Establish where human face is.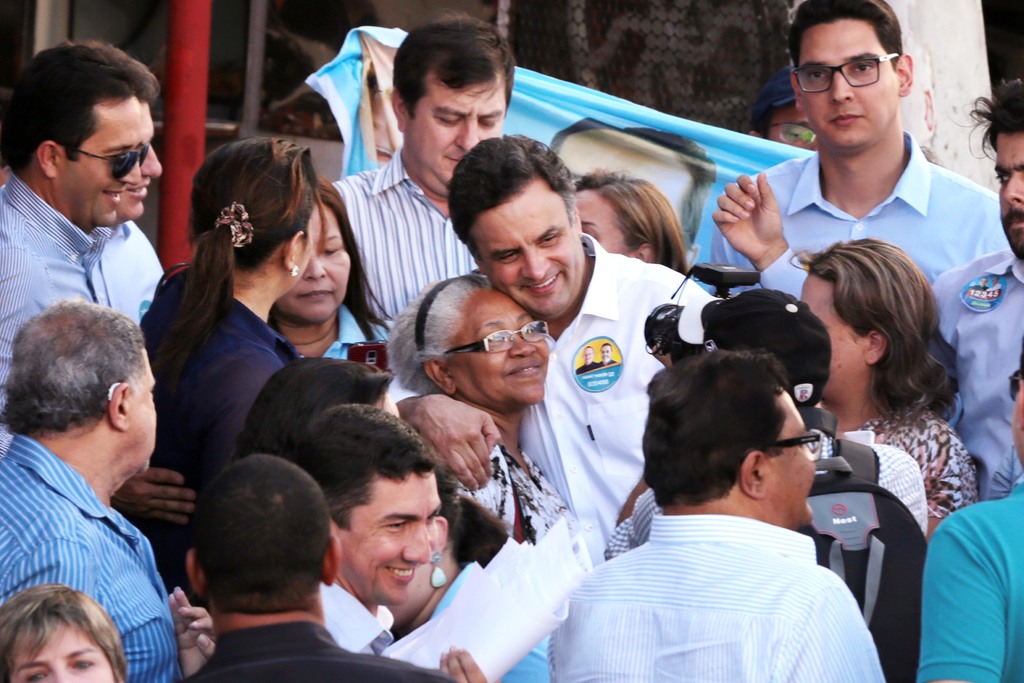
Established at 395/514/445/628.
